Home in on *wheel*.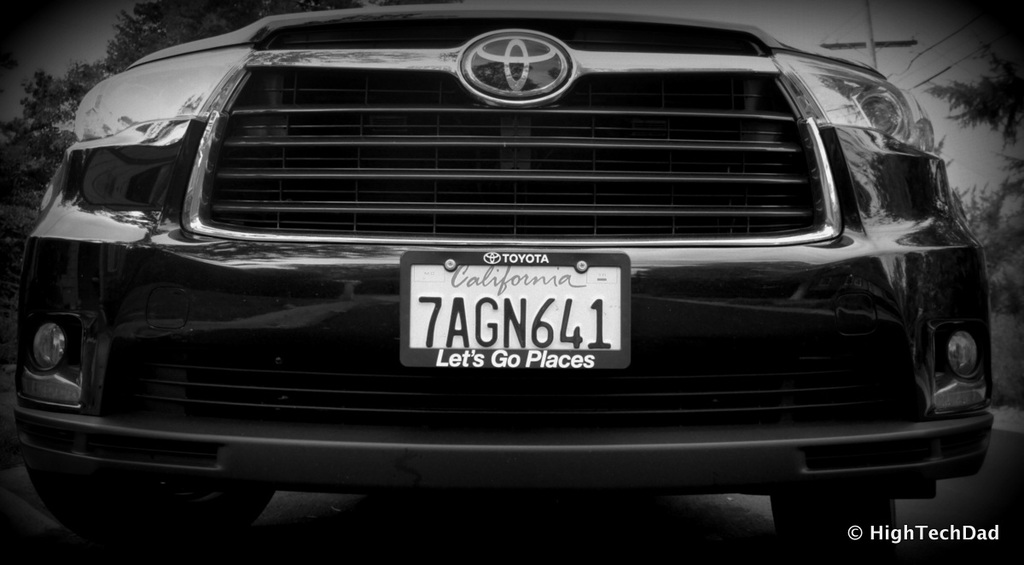
Homed in at 788/491/922/561.
